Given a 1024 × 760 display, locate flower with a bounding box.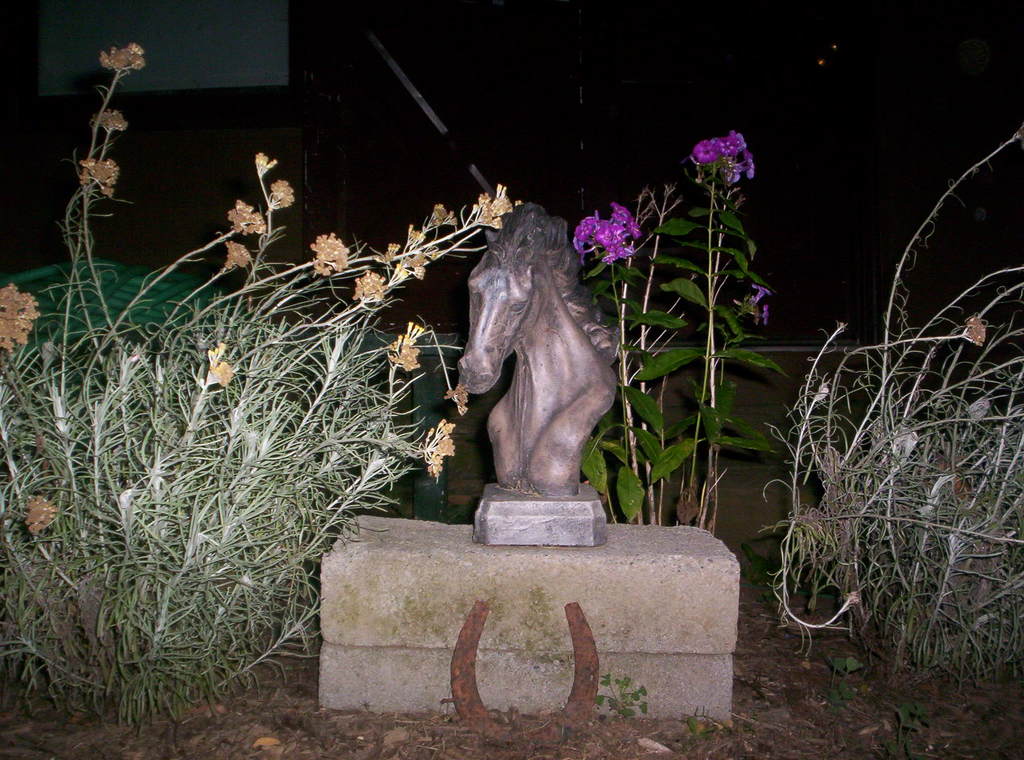
Located: bbox=(751, 282, 767, 305).
